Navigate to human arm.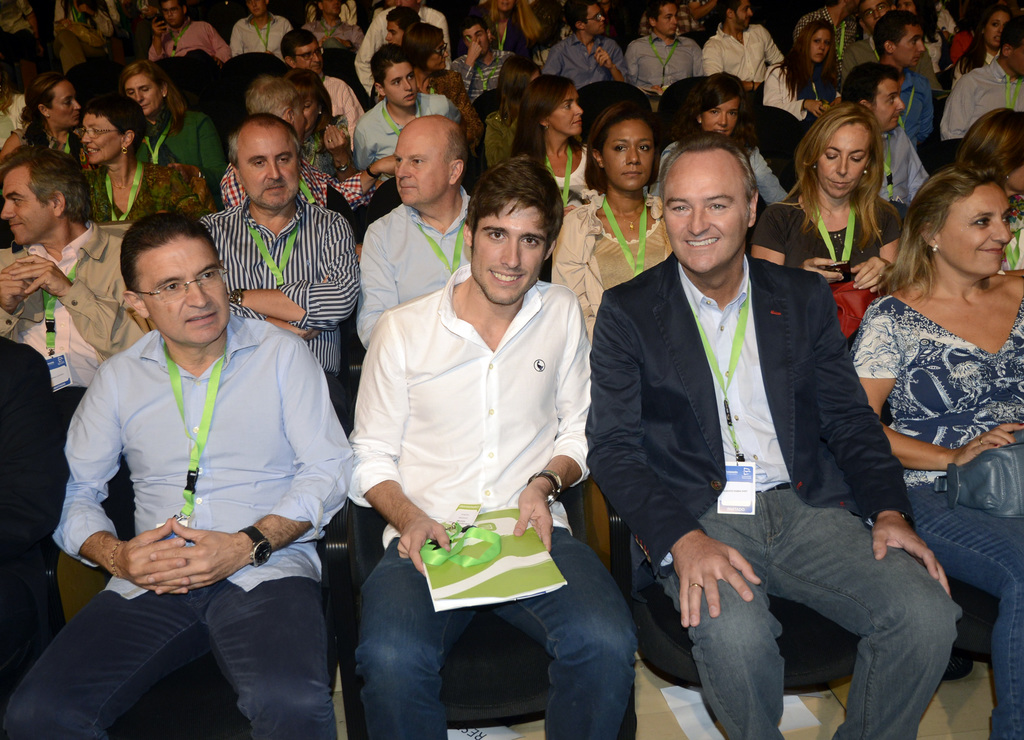
Navigation target: <box>226,20,244,58</box>.
